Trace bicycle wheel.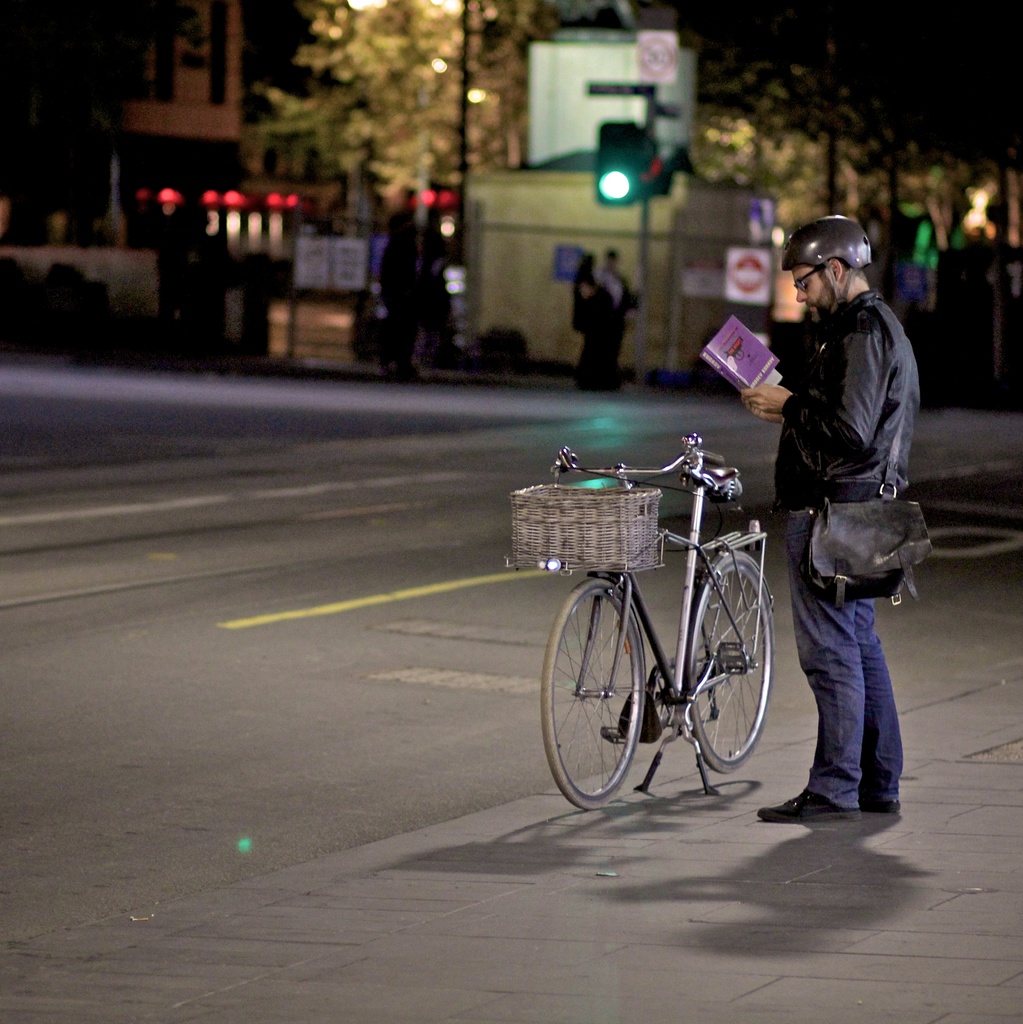
Traced to left=691, top=554, right=777, bottom=772.
